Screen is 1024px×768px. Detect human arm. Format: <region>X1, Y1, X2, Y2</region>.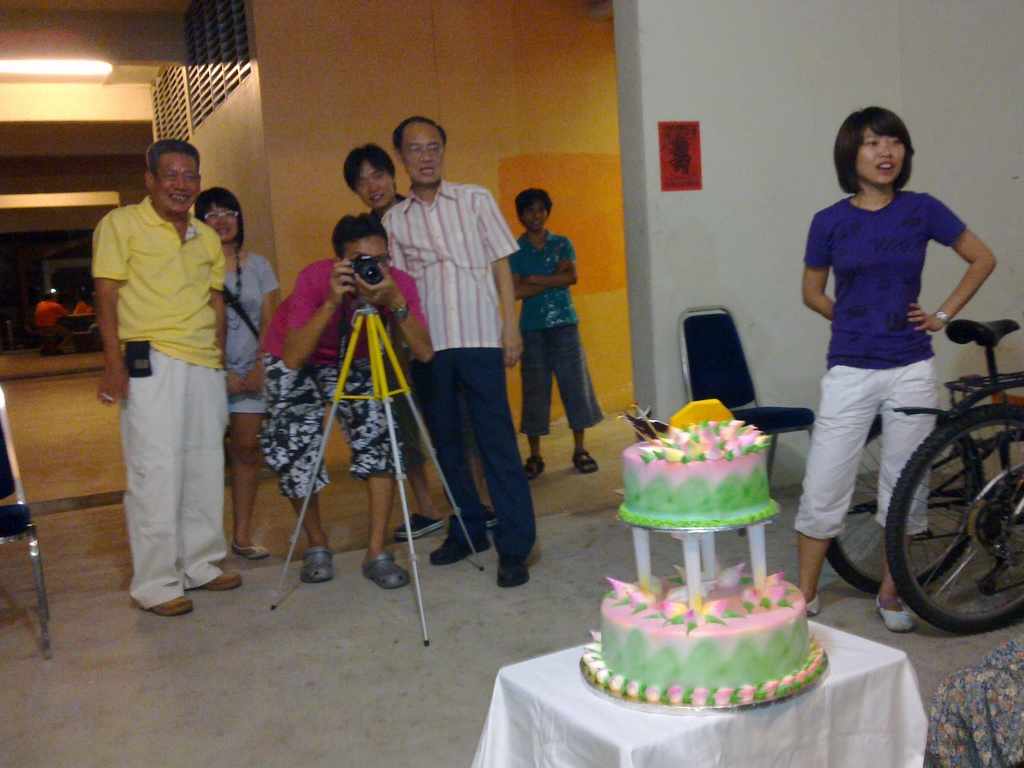
<region>205, 225, 248, 399</region>.
